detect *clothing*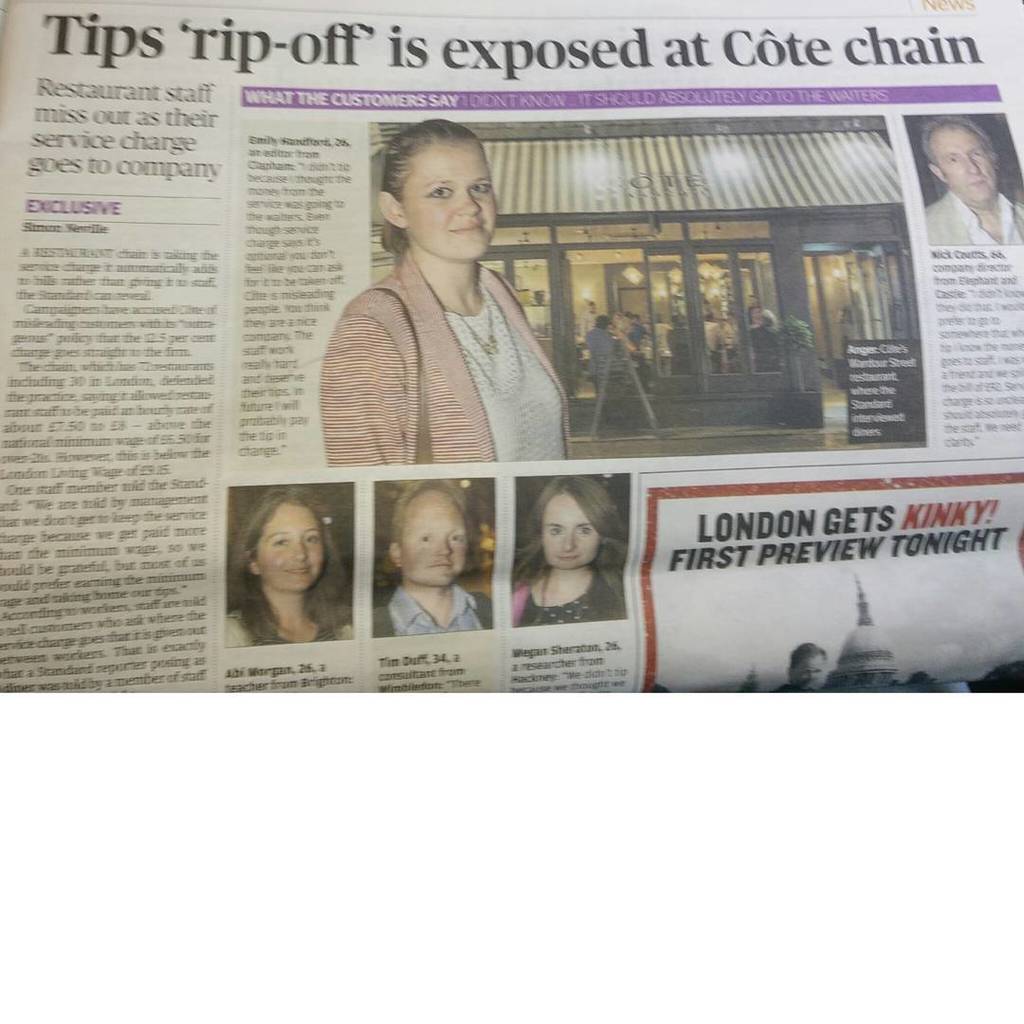
box=[314, 210, 591, 486]
